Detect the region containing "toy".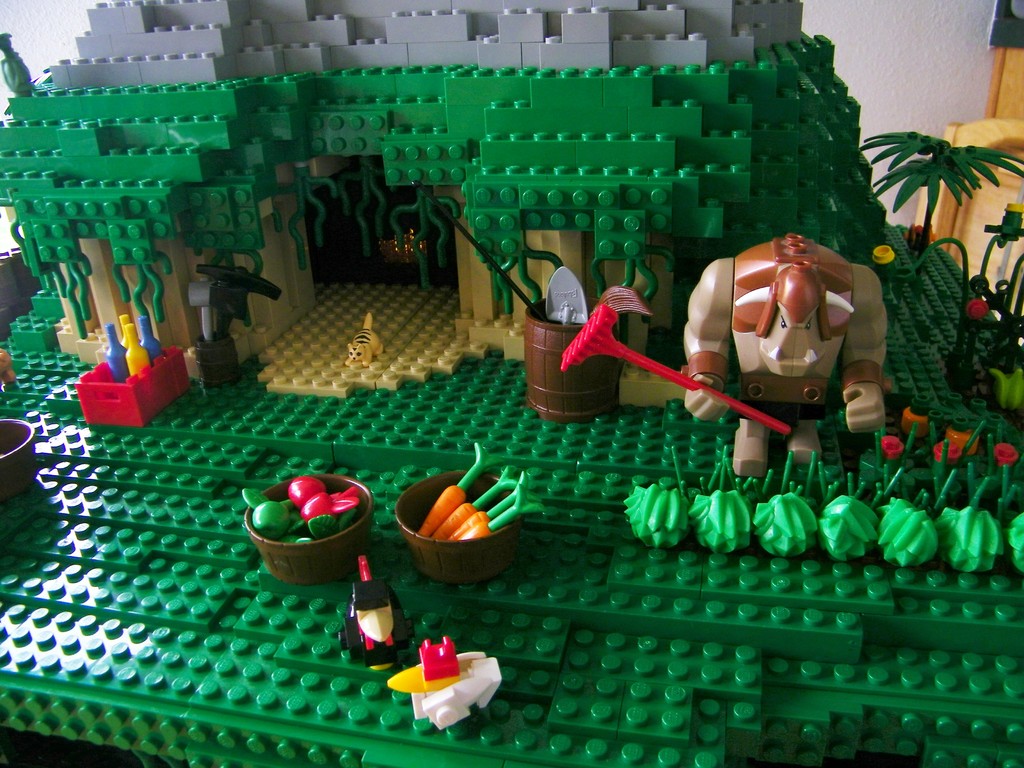
detection(390, 636, 500, 743).
